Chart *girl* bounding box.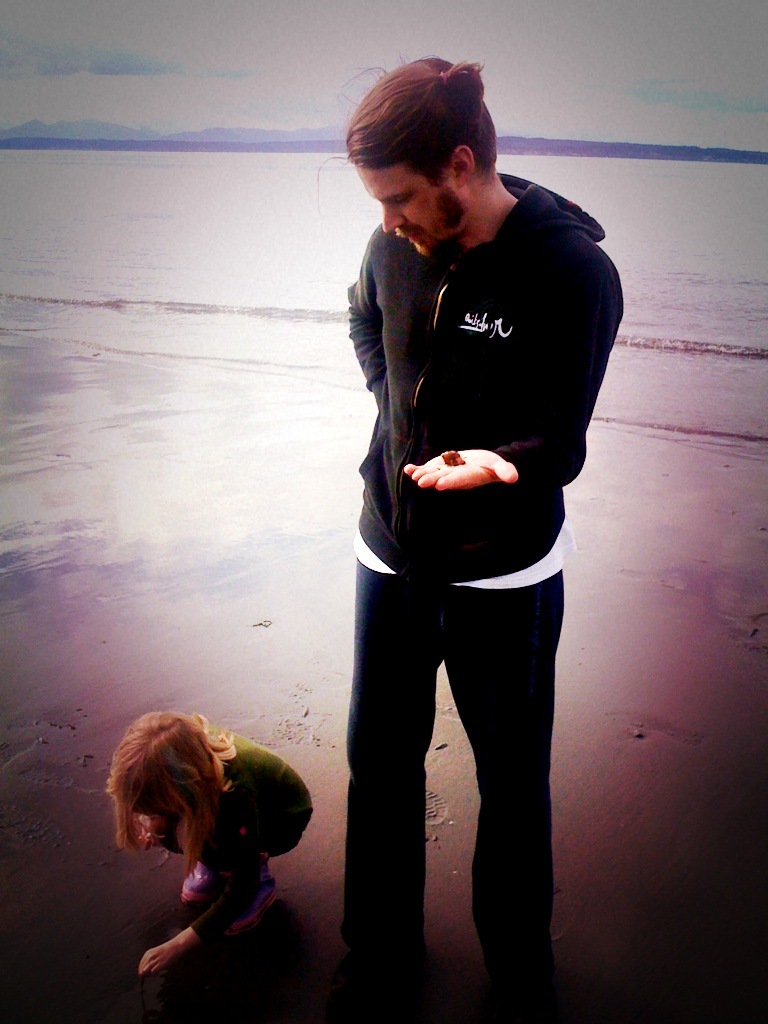
Charted: (left=97, top=708, right=313, bottom=971).
